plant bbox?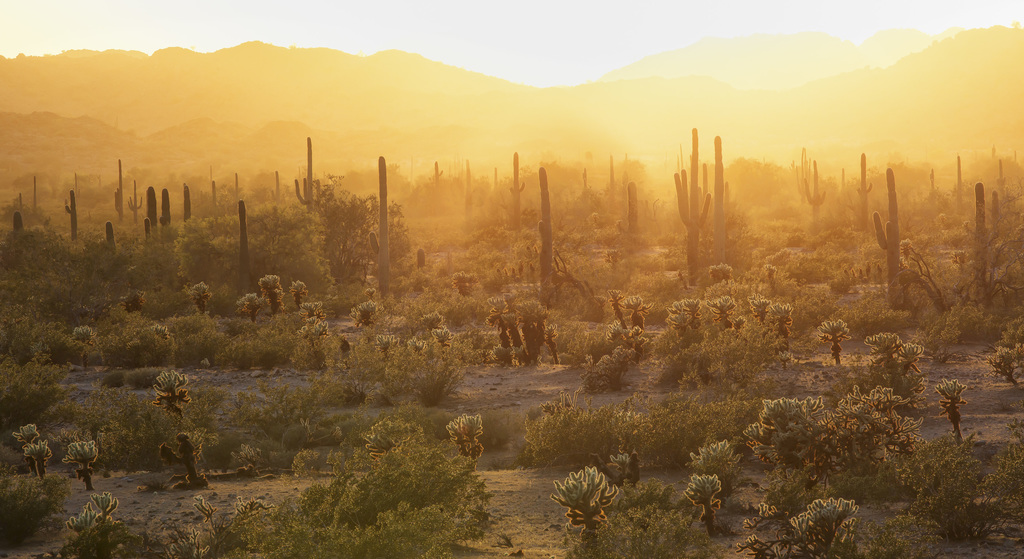
856:155:874:229
